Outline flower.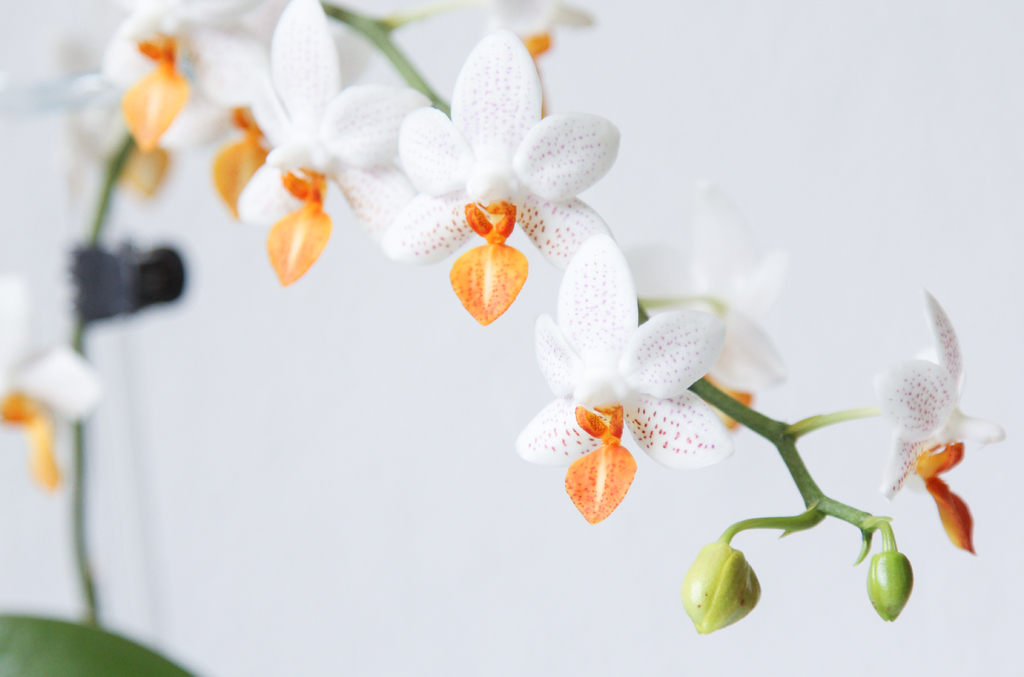
Outline: locate(0, 274, 105, 489).
